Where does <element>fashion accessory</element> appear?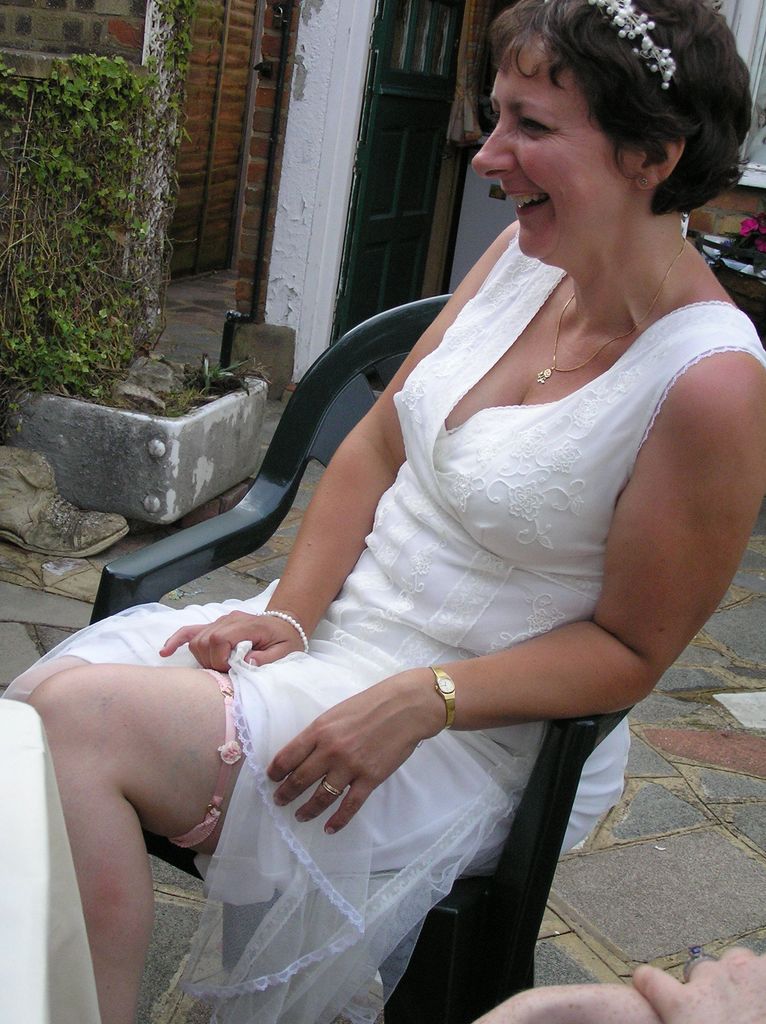
Appears at <region>577, 0, 679, 90</region>.
